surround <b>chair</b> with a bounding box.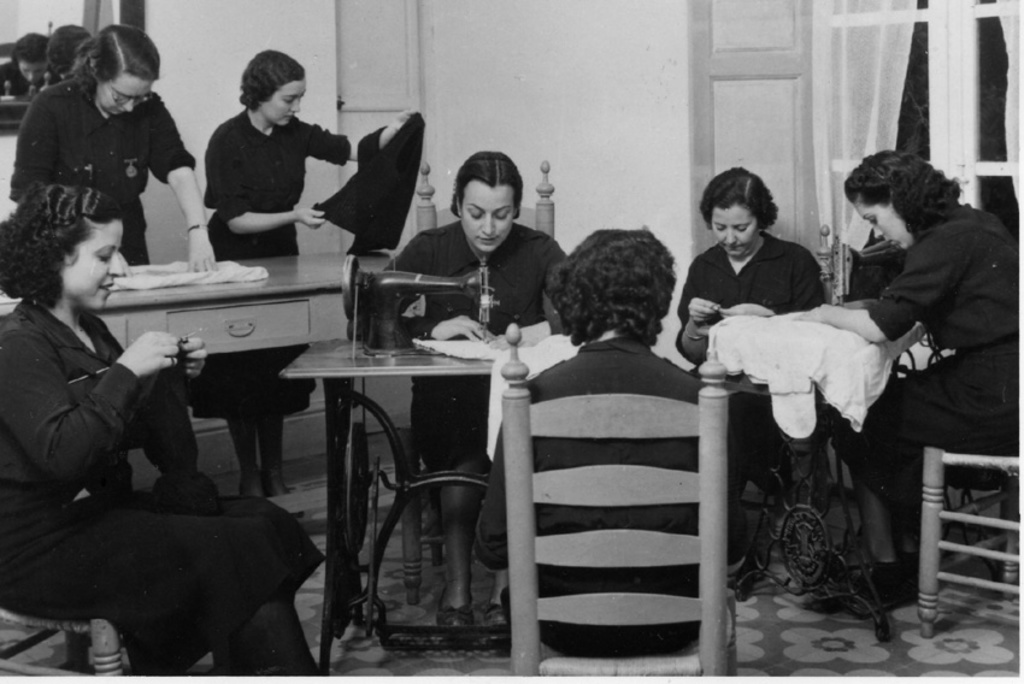
<region>476, 329, 746, 683</region>.
